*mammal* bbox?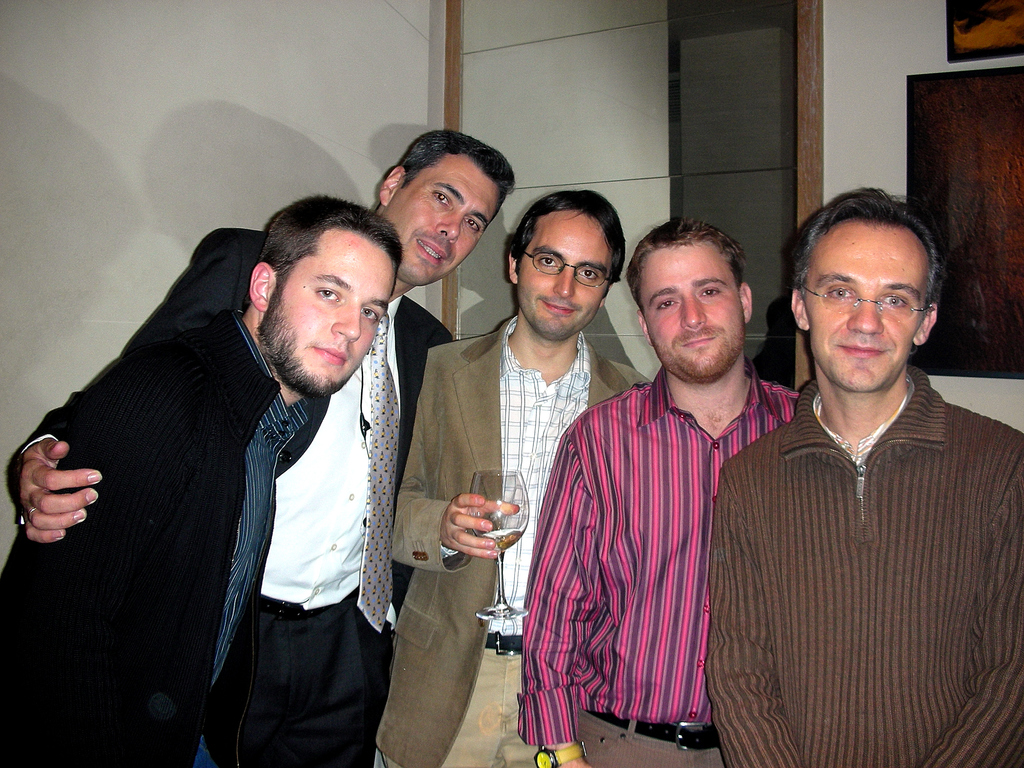
705:186:1023:767
